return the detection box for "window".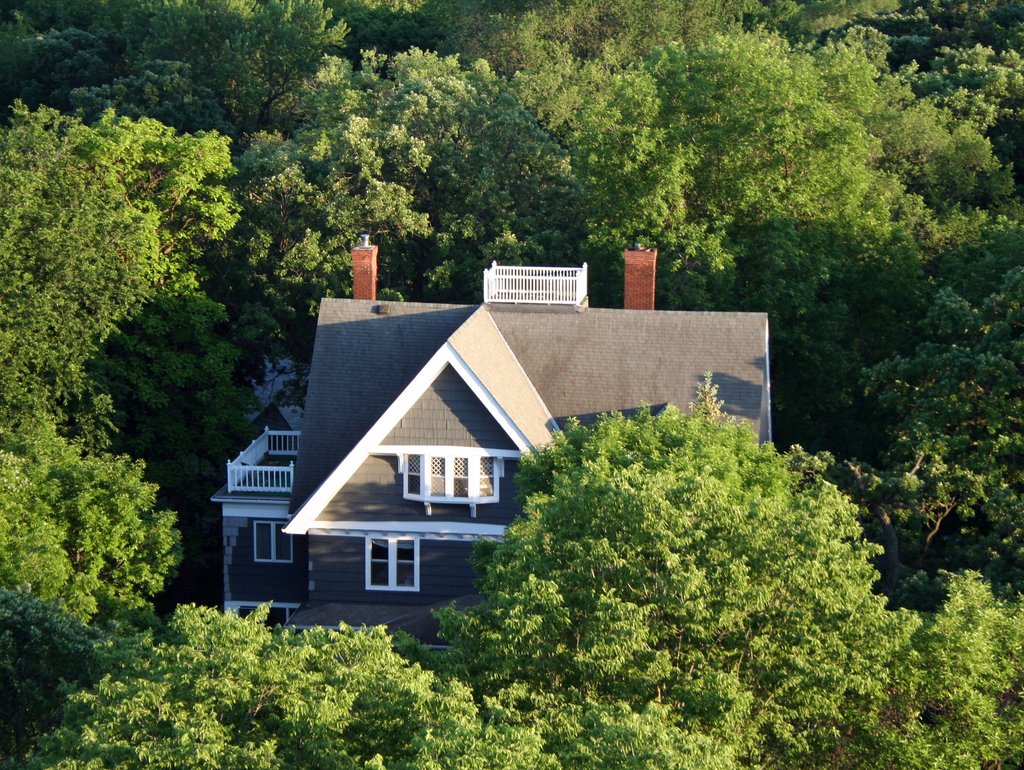
362, 535, 423, 593.
